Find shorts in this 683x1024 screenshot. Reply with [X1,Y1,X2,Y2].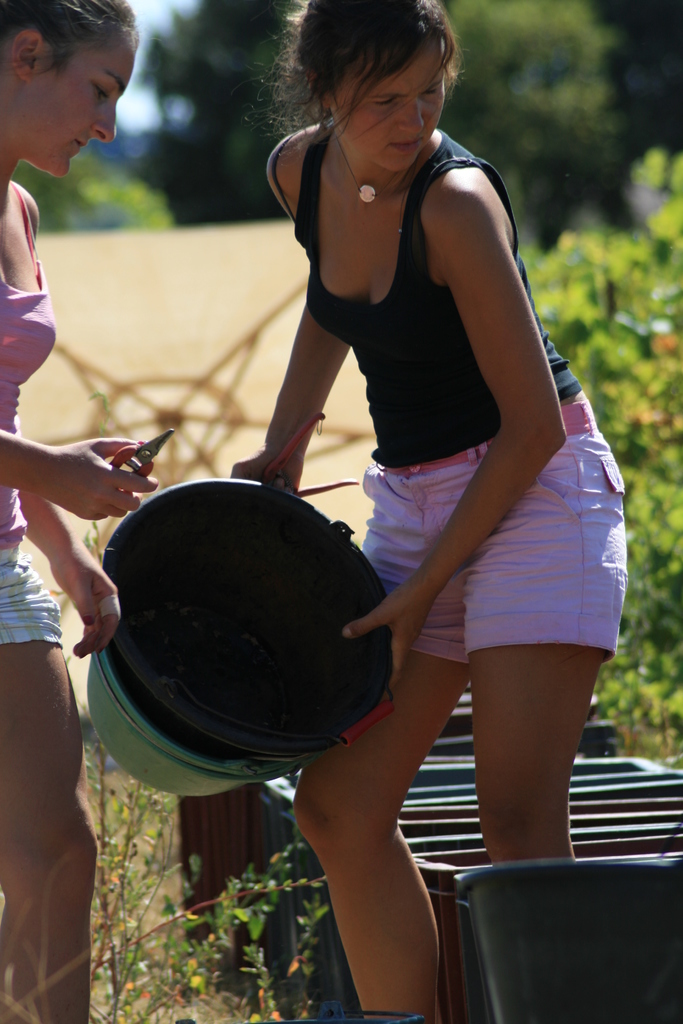
[0,547,71,653].
